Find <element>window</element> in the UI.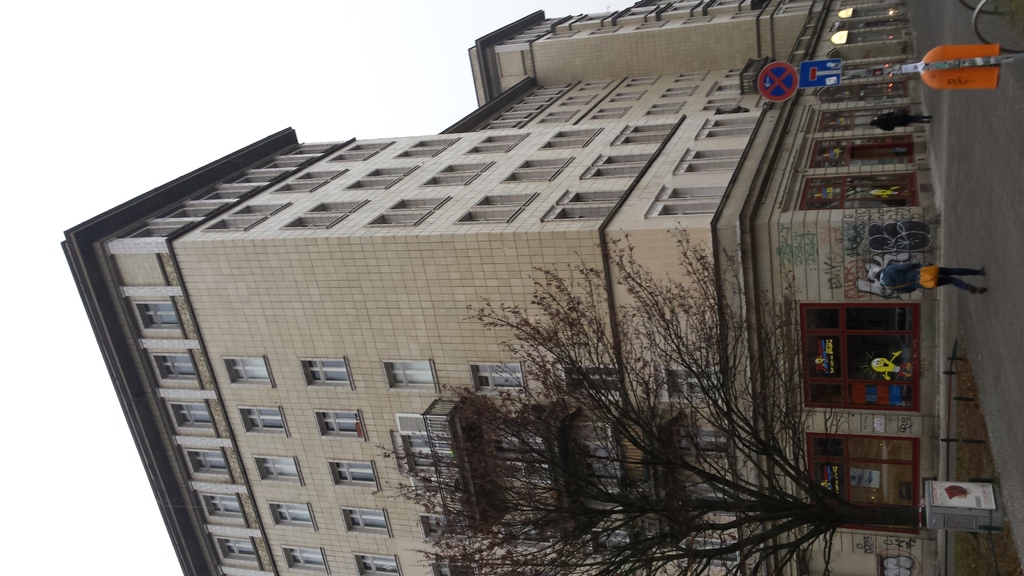
UI element at pyautogui.locateOnScreen(426, 515, 465, 536).
